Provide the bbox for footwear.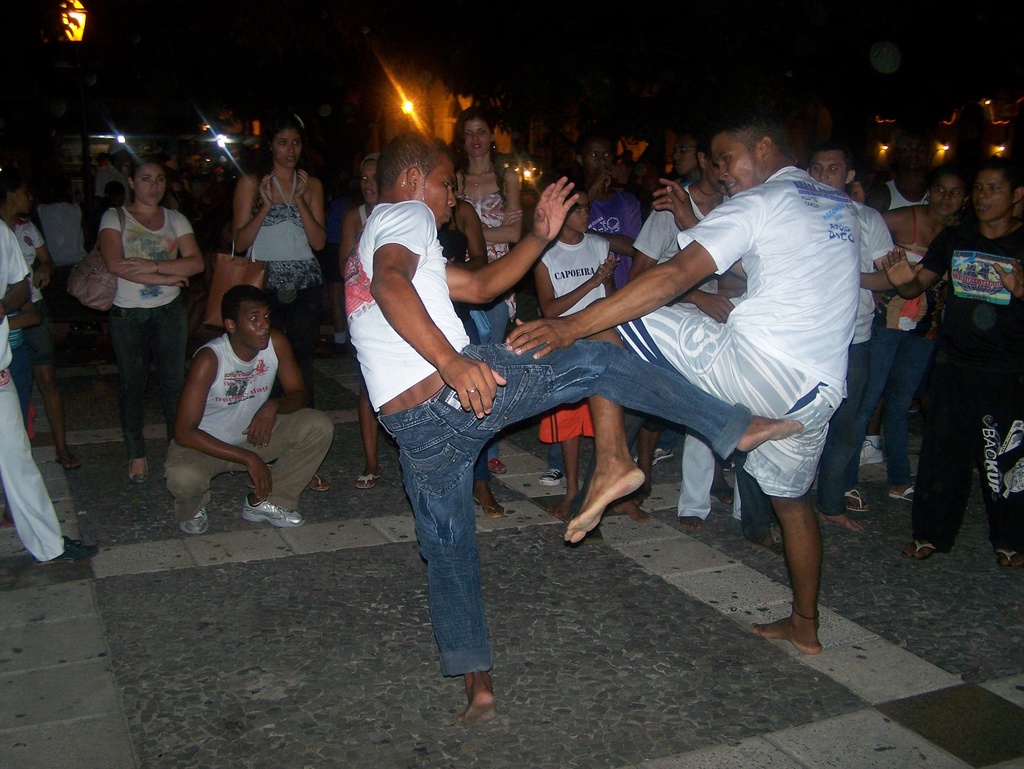
box=[35, 535, 101, 565].
